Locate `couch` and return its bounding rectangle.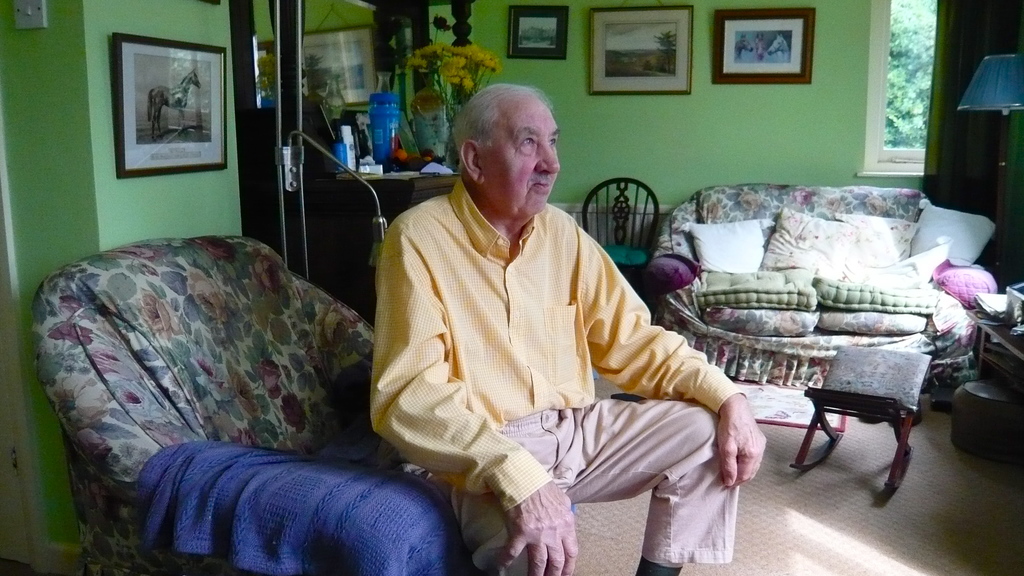
x1=620, y1=169, x2=1002, y2=385.
